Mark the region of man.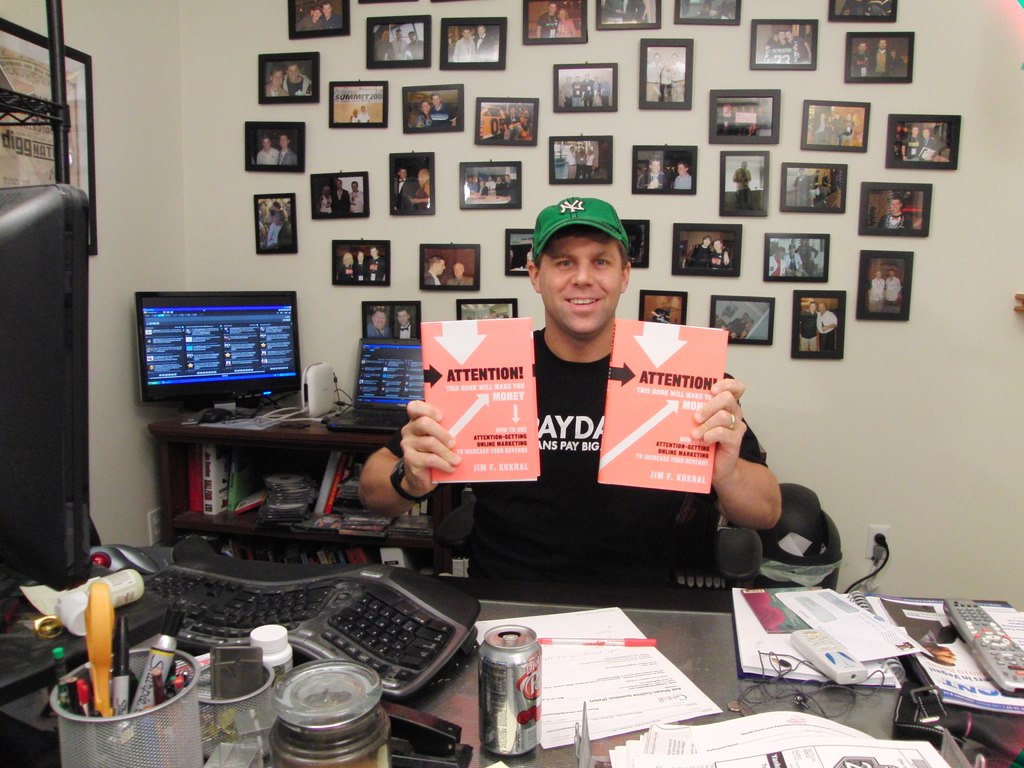
Region: rect(794, 301, 819, 359).
